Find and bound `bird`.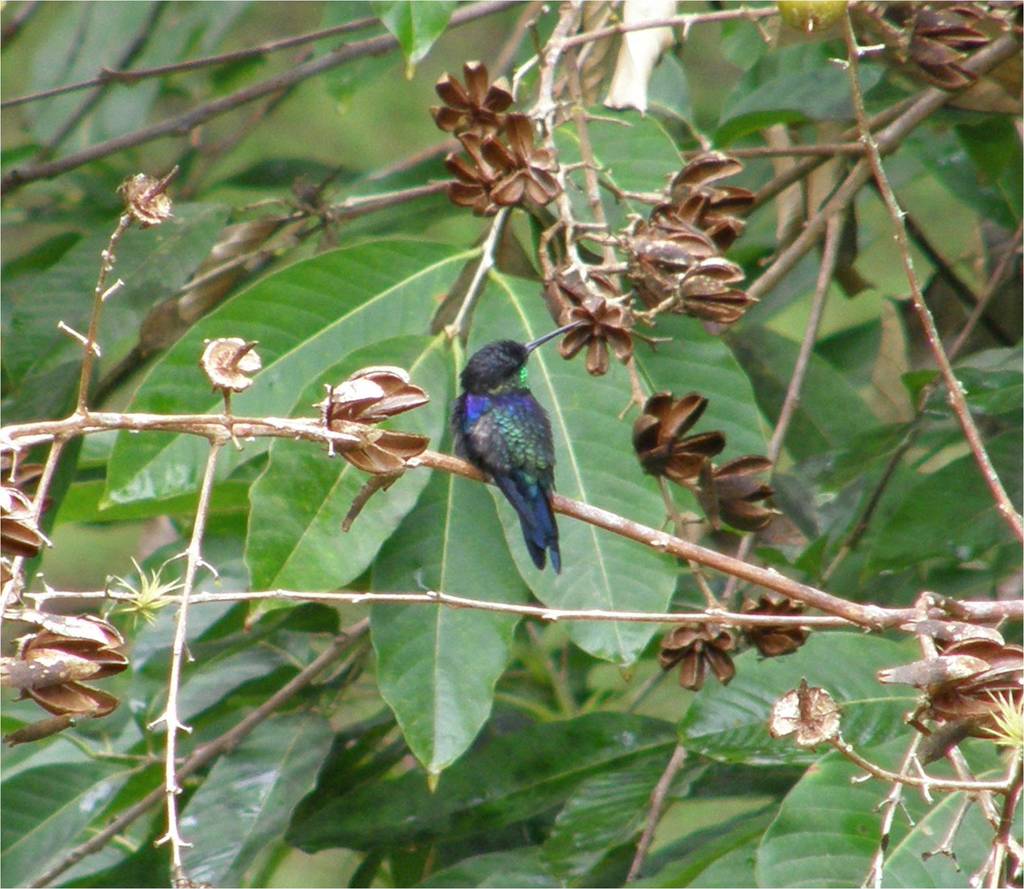
Bound: [left=446, top=319, right=580, bottom=576].
